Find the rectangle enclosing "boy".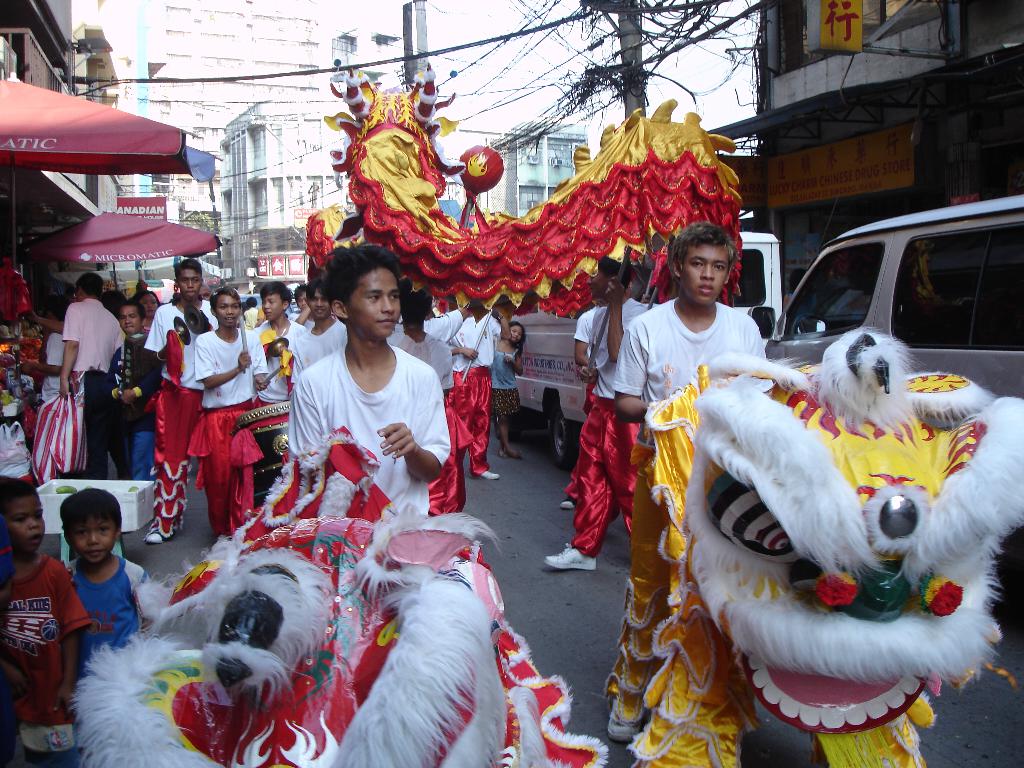
<region>141, 257, 218, 544</region>.
